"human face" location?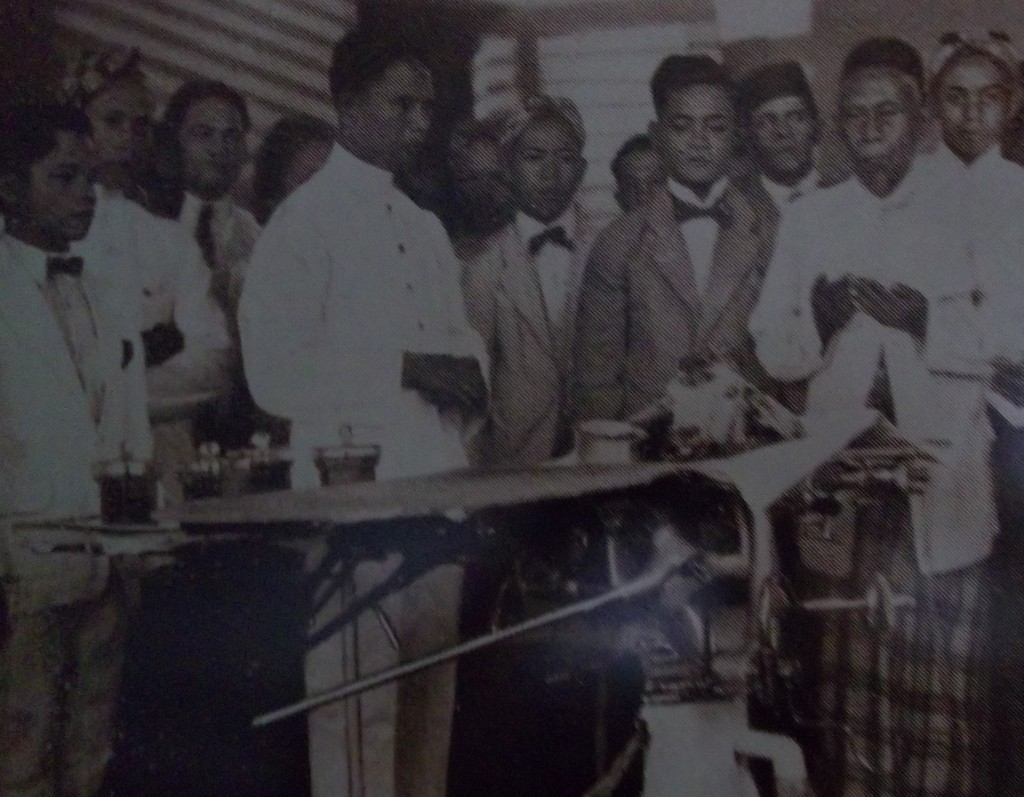
(x1=839, y1=69, x2=923, y2=182)
